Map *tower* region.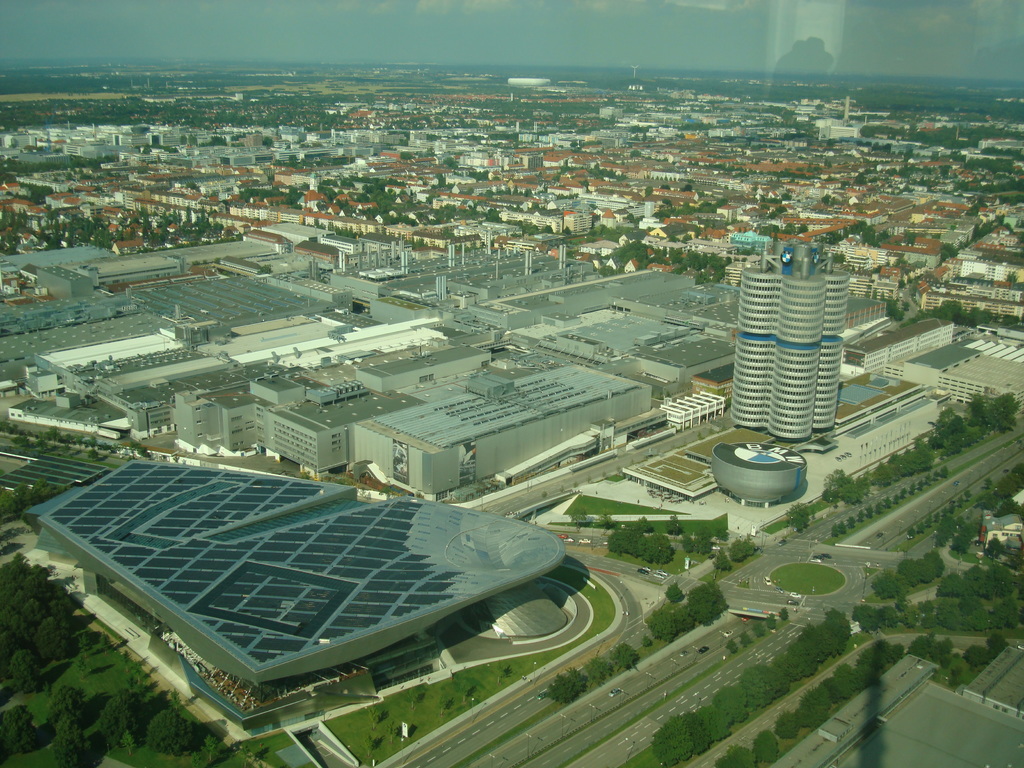
Mapped to Rect(552, 237, 570, 266).
